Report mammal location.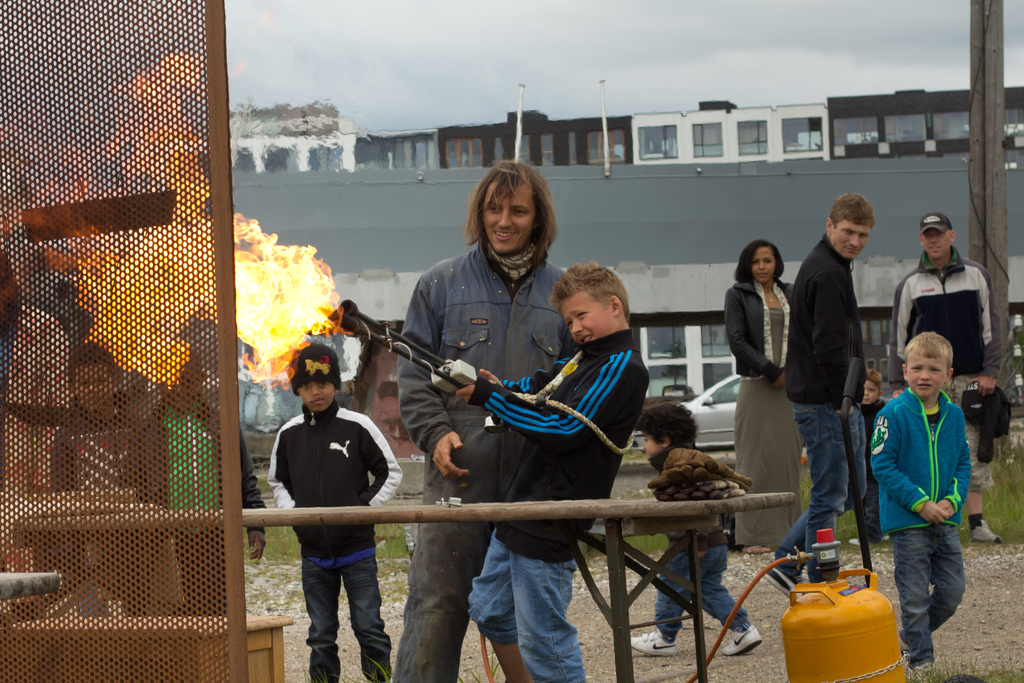
Report: BBox(628, 401, 761, 656).
